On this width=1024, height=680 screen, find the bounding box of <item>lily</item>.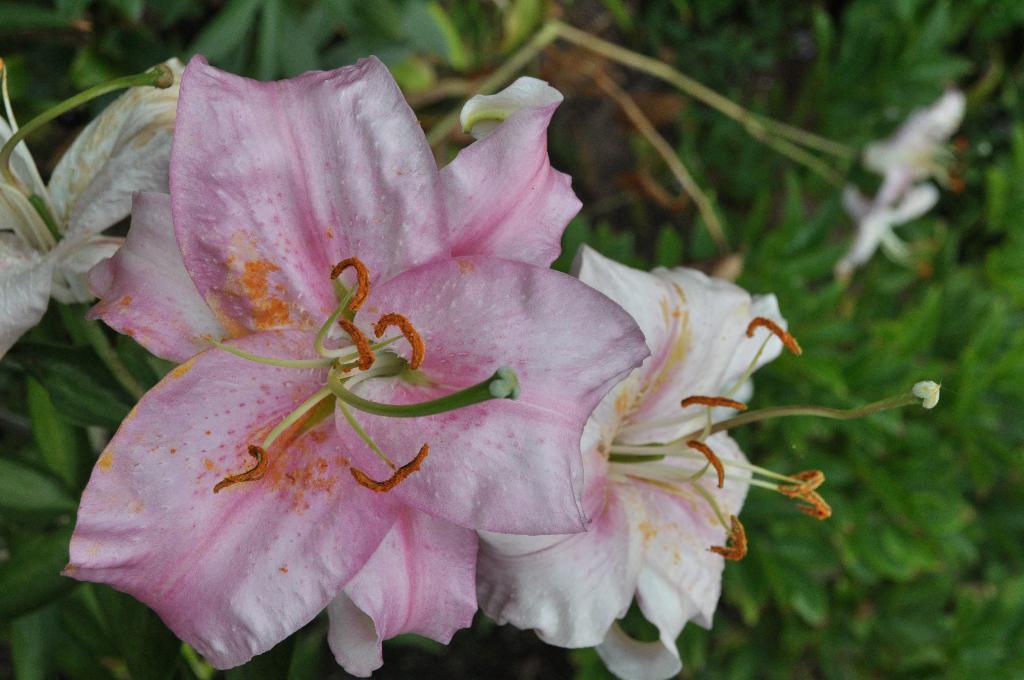
Bounding box: bbox(476, 241, 937, 679).
